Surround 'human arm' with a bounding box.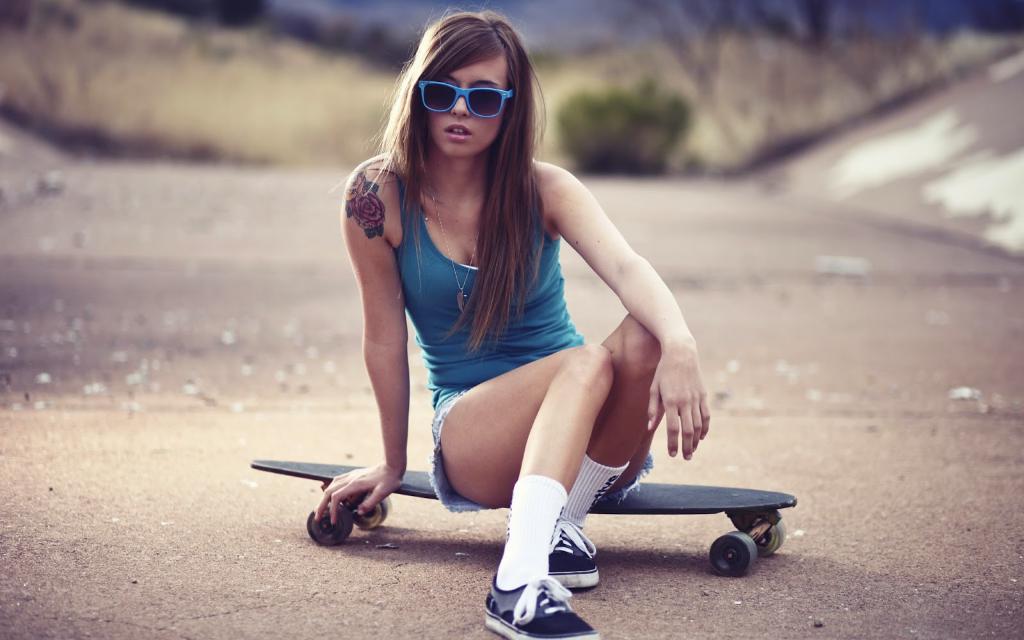
(x1=330, y1=164, x2=413, y2=527).
